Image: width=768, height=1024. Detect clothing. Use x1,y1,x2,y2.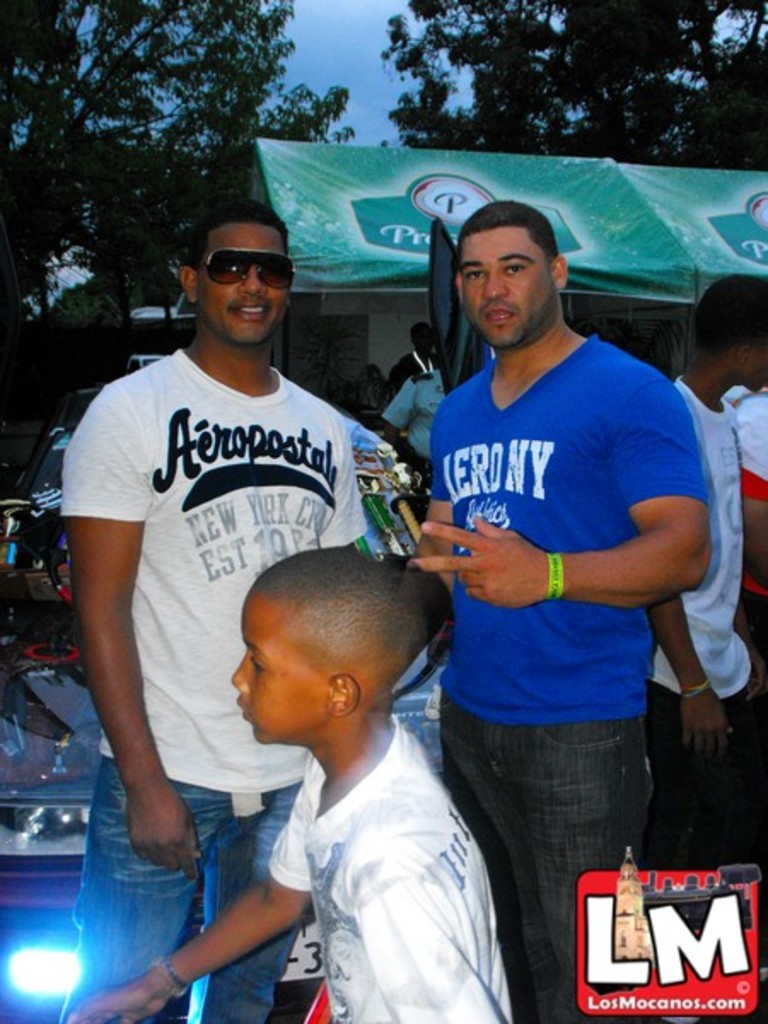
647,374,766,862.
